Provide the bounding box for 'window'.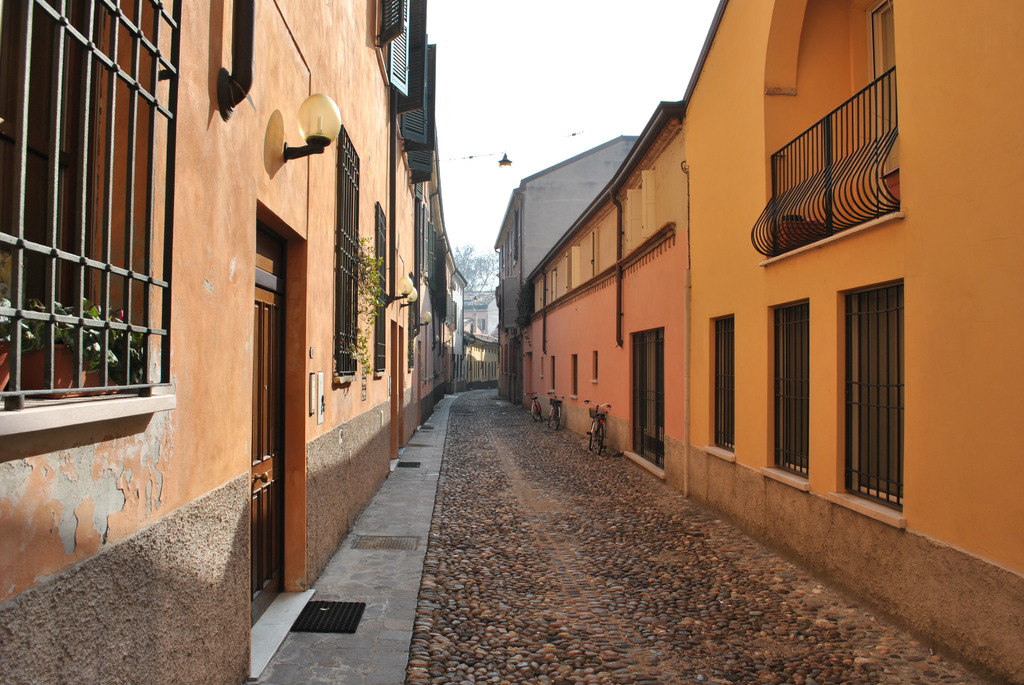
Rect(770, 300, 808, 480).
